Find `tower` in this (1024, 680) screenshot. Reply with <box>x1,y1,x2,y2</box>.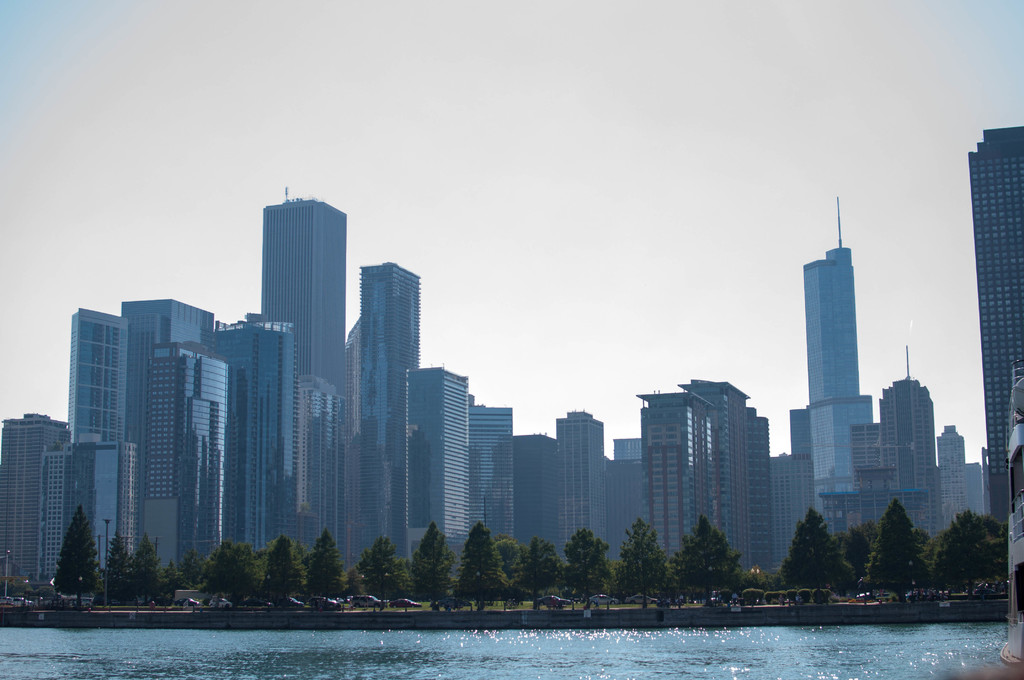
<box>254,191,345,559</box>.
